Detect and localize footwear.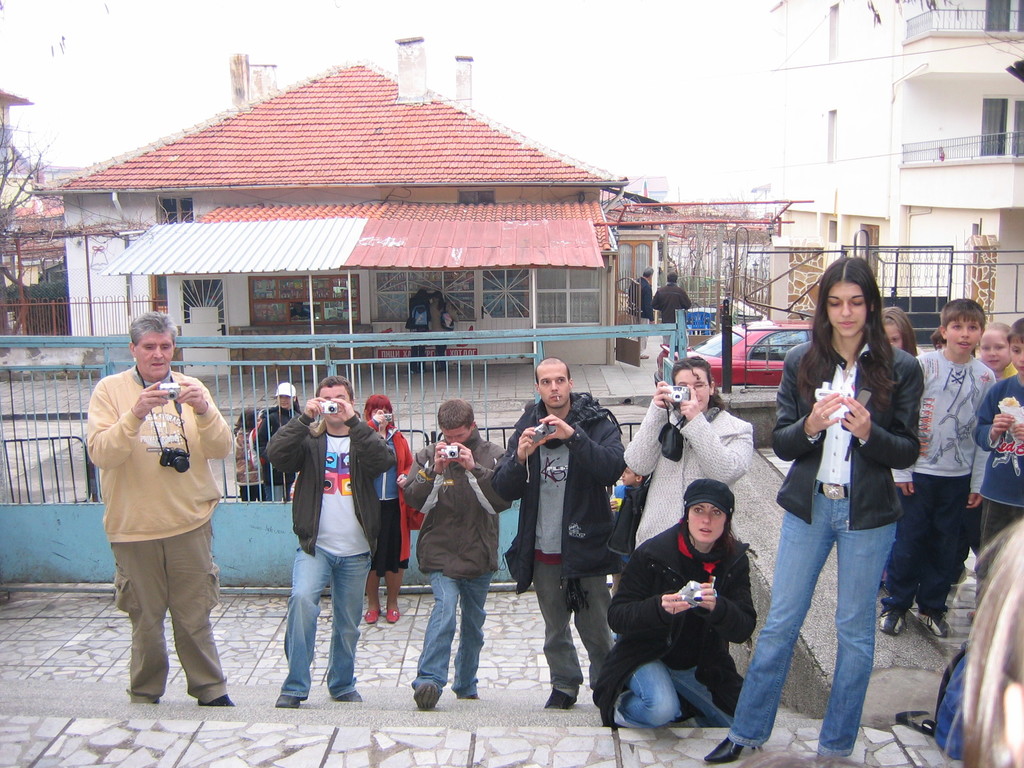
Localized at box(198, 691, 238, 709).
